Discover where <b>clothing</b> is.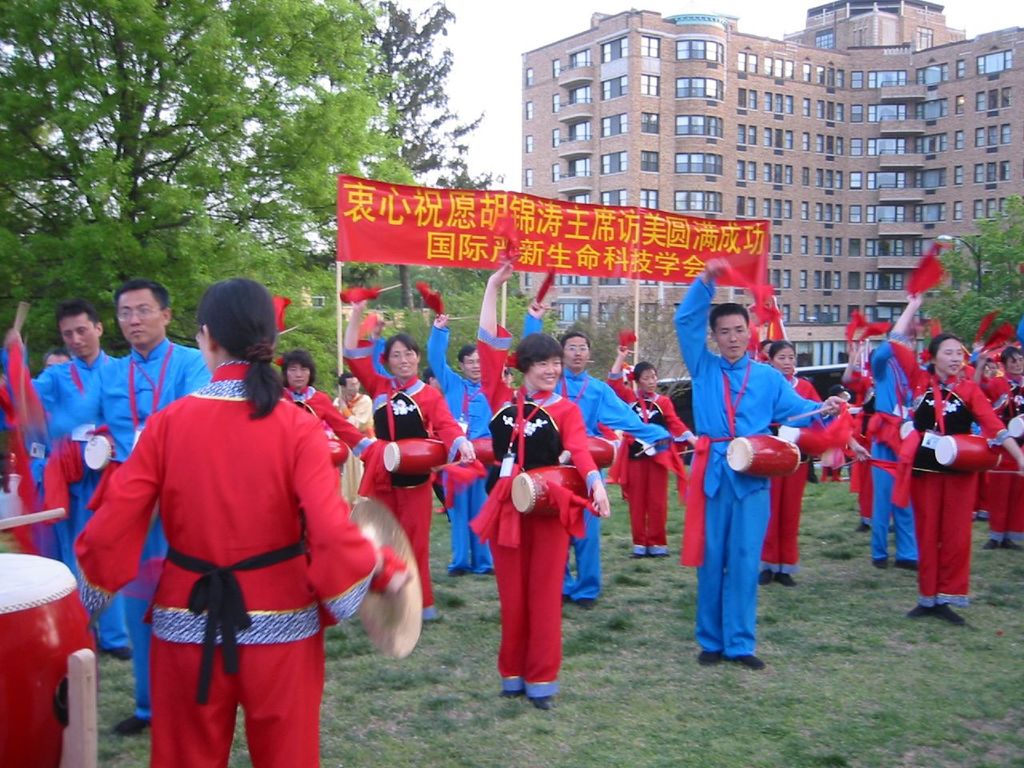
Discovered at x1=974 y1=350 x2=1006 y2=526.
